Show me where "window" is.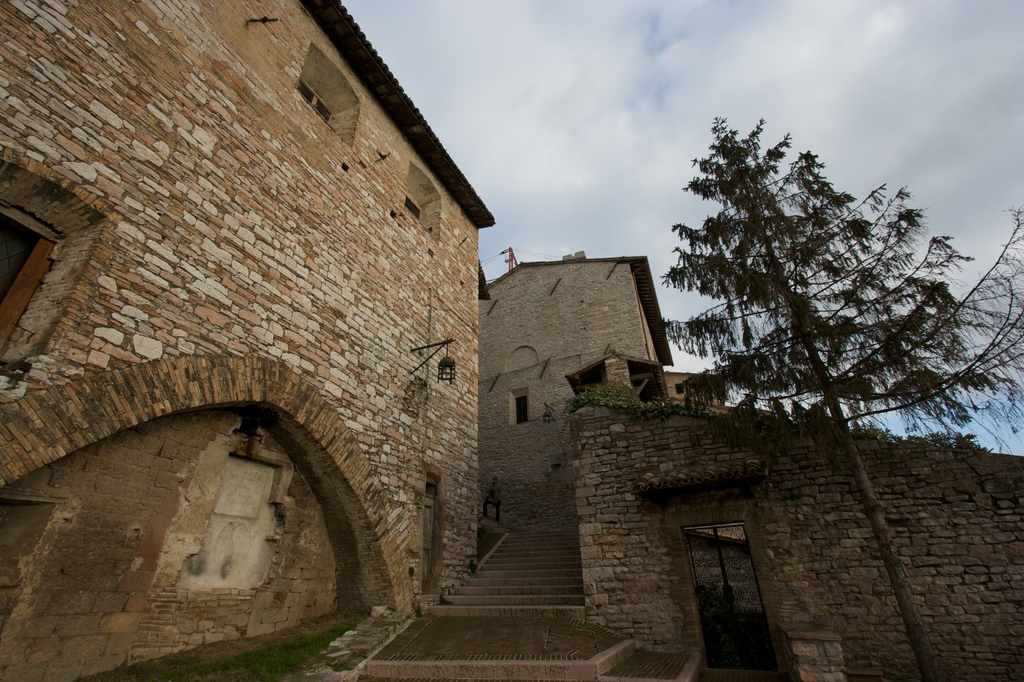
"window" is at detection(283, 38, 371, 163).
